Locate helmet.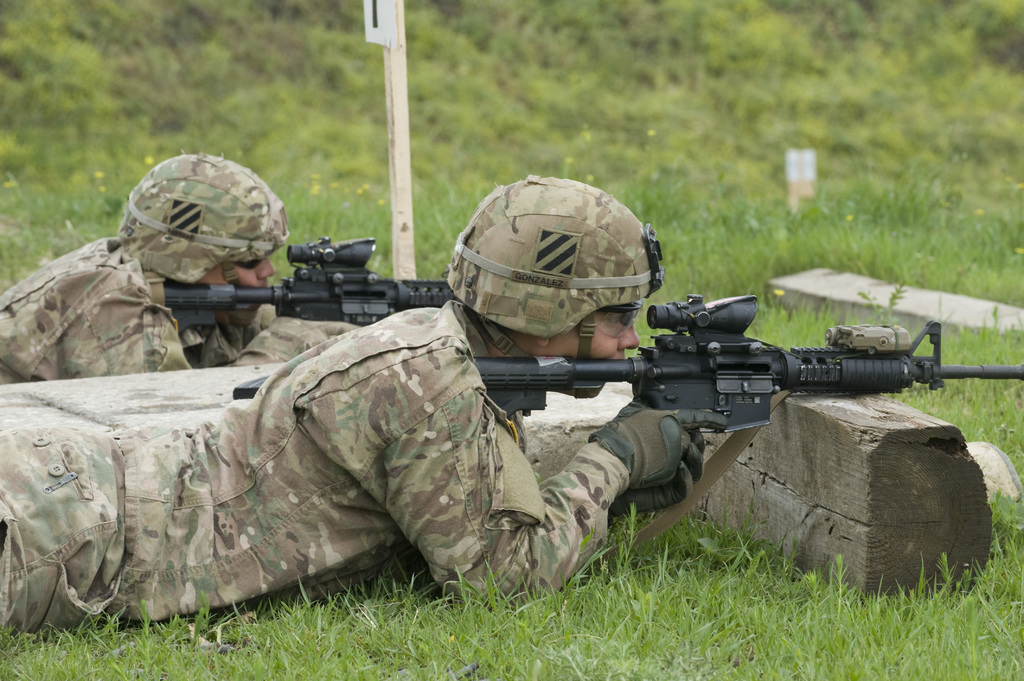
Bounding box: <bbox>442, 173, 669, 399</bbox>.
